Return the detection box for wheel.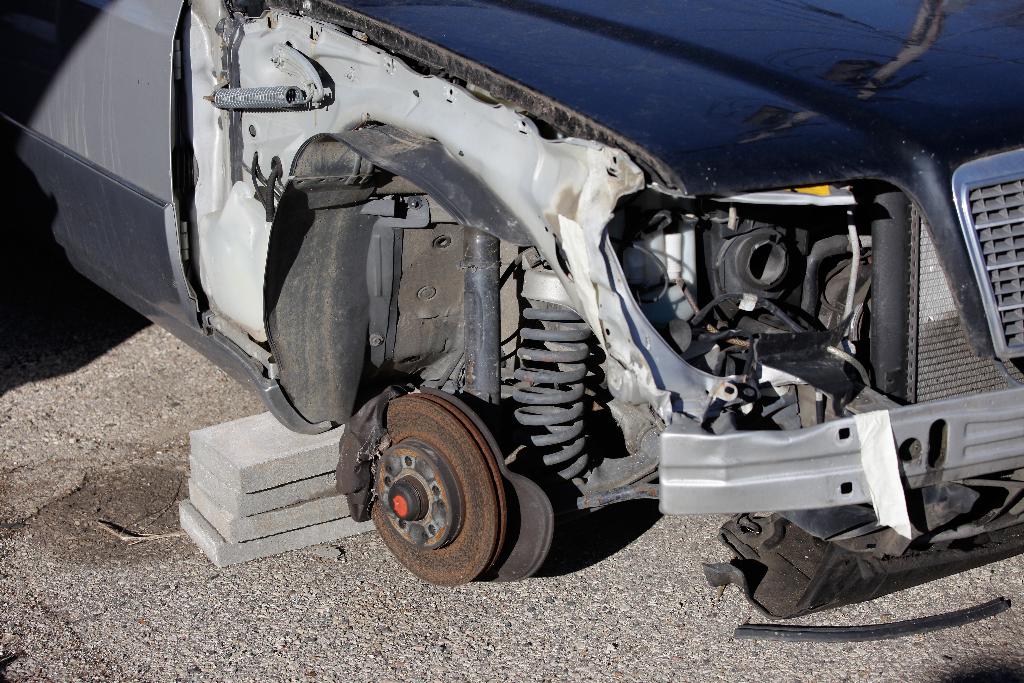
x1=356, y1=402, x2=529, y2=582.
